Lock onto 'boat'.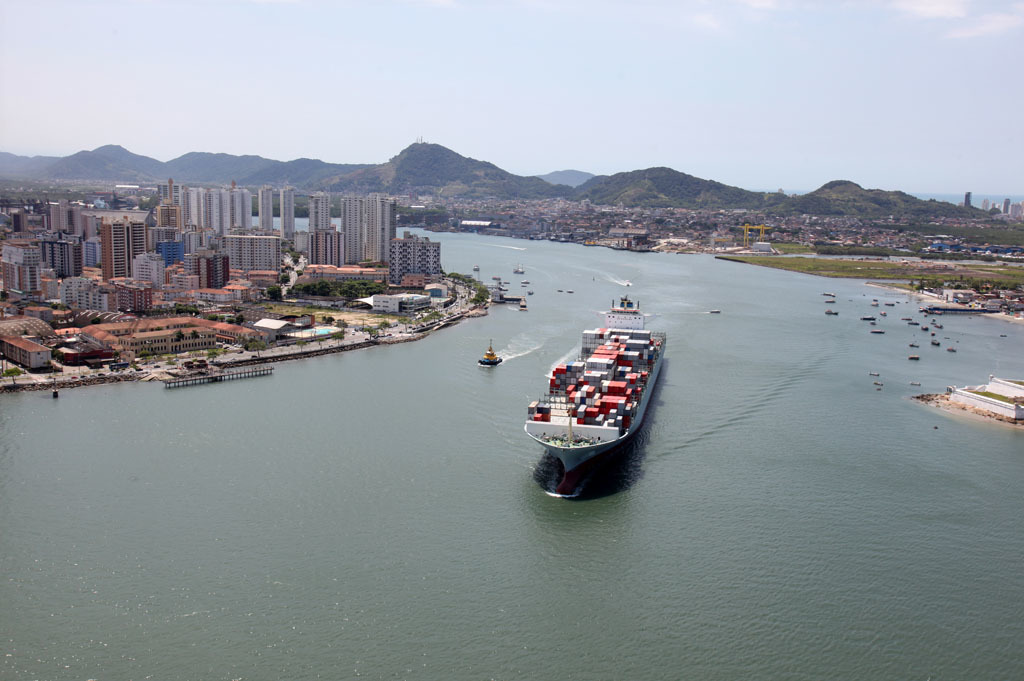
Locked: box=[922, 325, 926, 329].
